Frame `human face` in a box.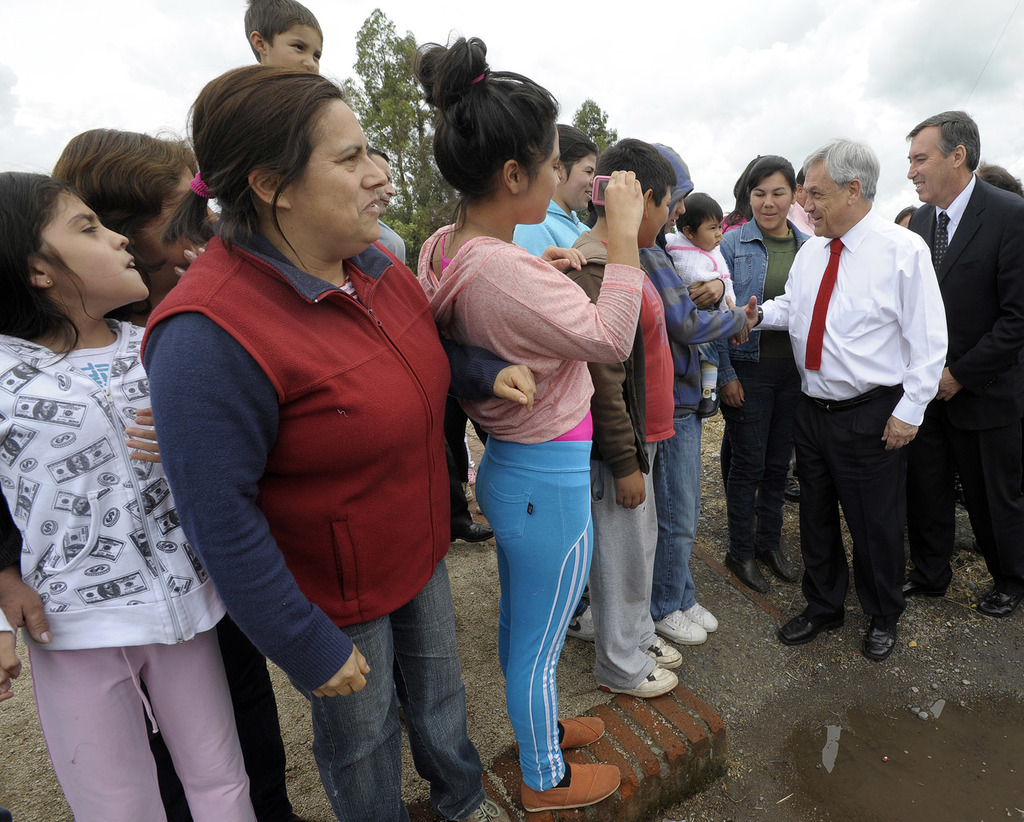
box=[264, 26, 322, 79].
